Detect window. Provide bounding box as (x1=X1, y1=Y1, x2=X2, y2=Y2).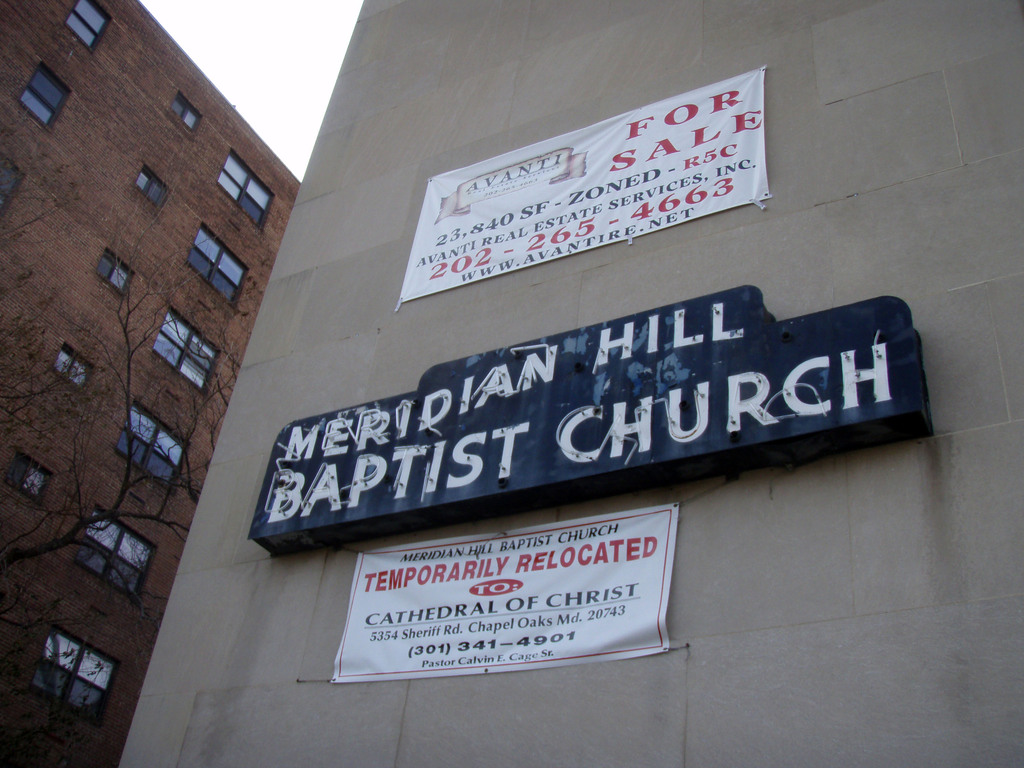
(x1=186, y1=221, x2=250, y2=309).
